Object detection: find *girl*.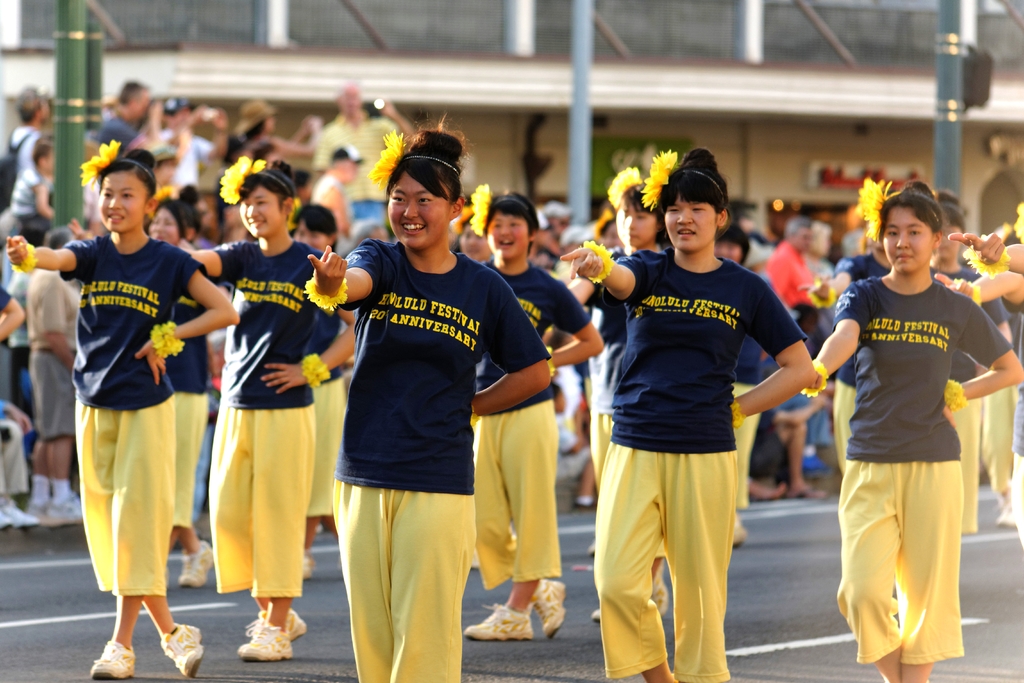
x1=714 y1=223 x2=765 y2=546.
